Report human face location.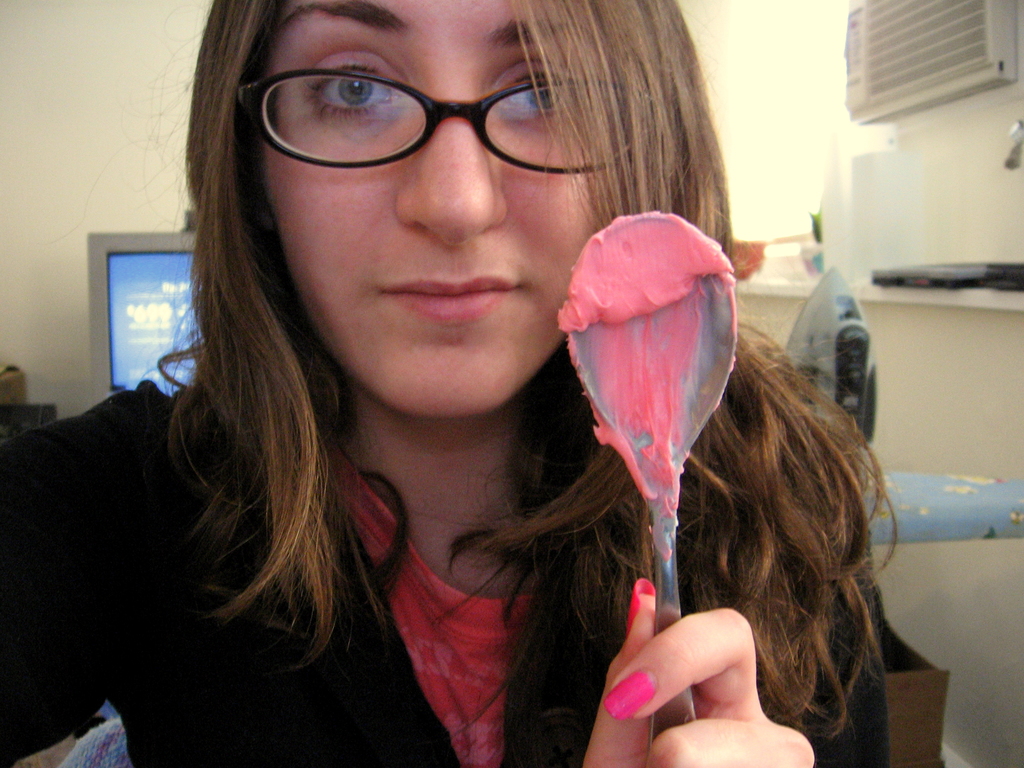
Report: pyautogui.locateOnScreen(252, 0, 633, 431).
